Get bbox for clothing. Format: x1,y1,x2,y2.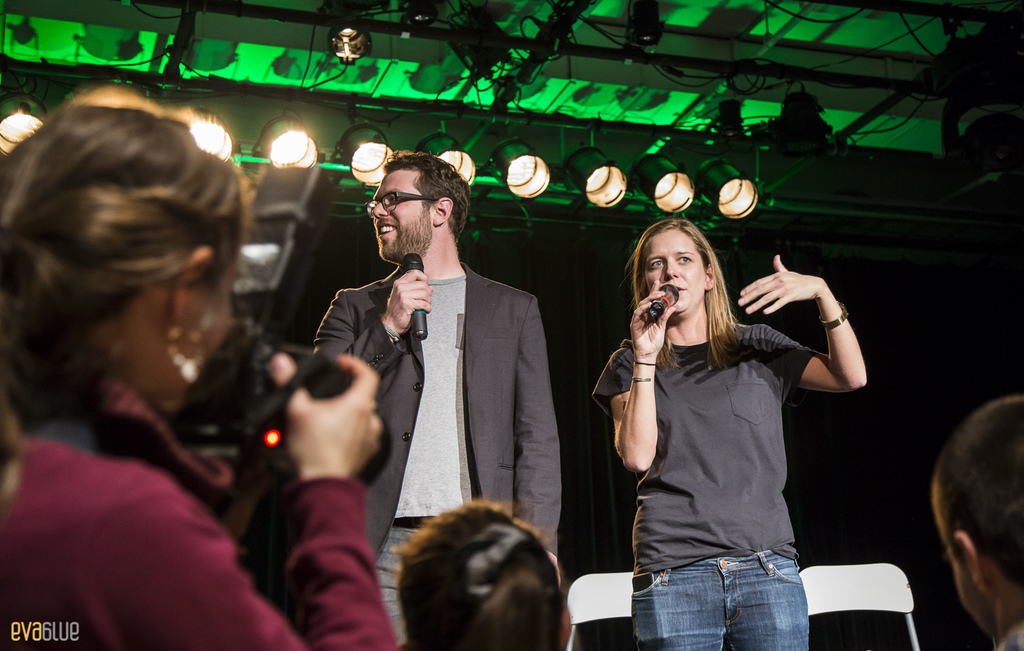
304,259,564,650.
